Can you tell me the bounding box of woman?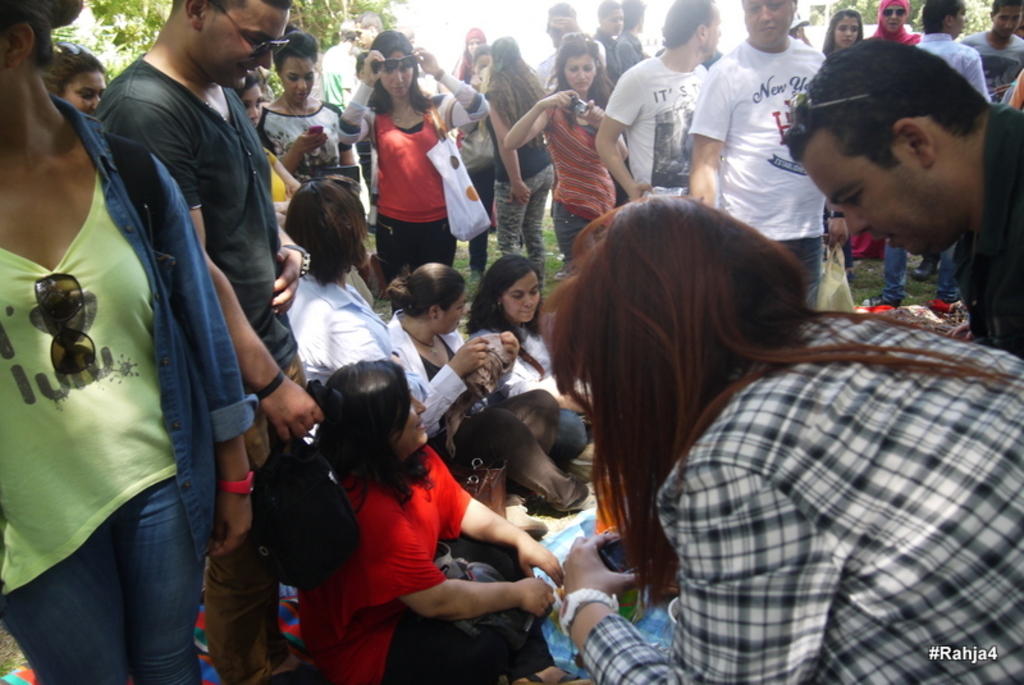
bbox=[27, 35, 115, 118].
